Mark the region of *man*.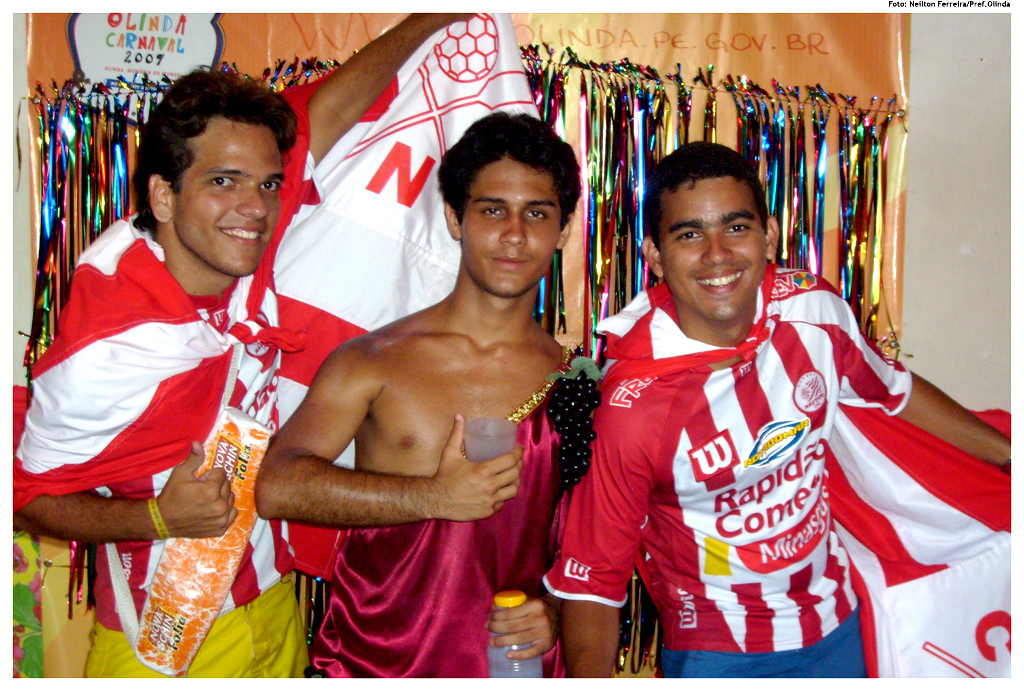
Region: left=14, top=12, right=477, bottom=675.
